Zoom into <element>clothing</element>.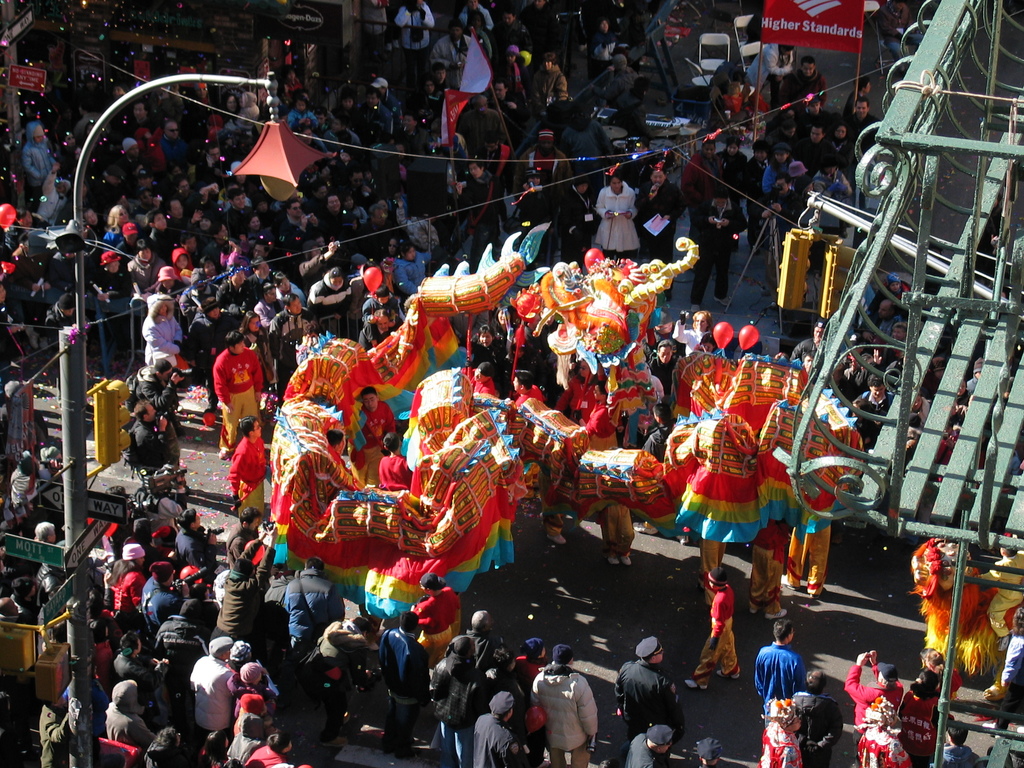
Zoom target: bbox=[787, 337, 826, 364].
